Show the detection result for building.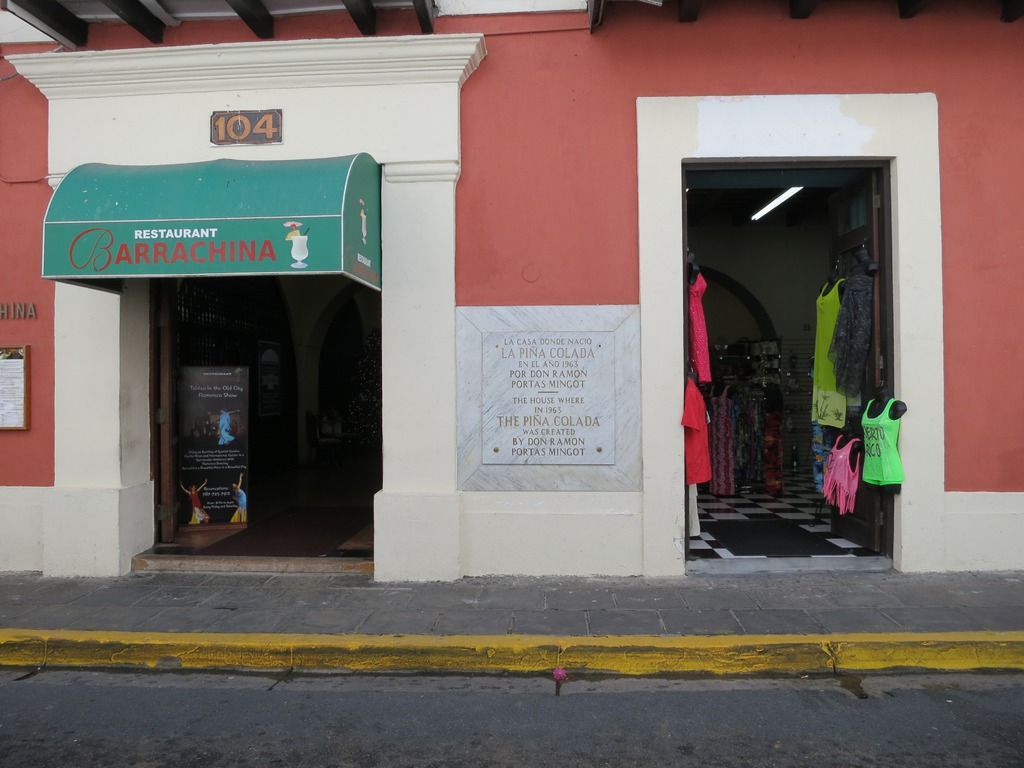
3,0,1023,573.
